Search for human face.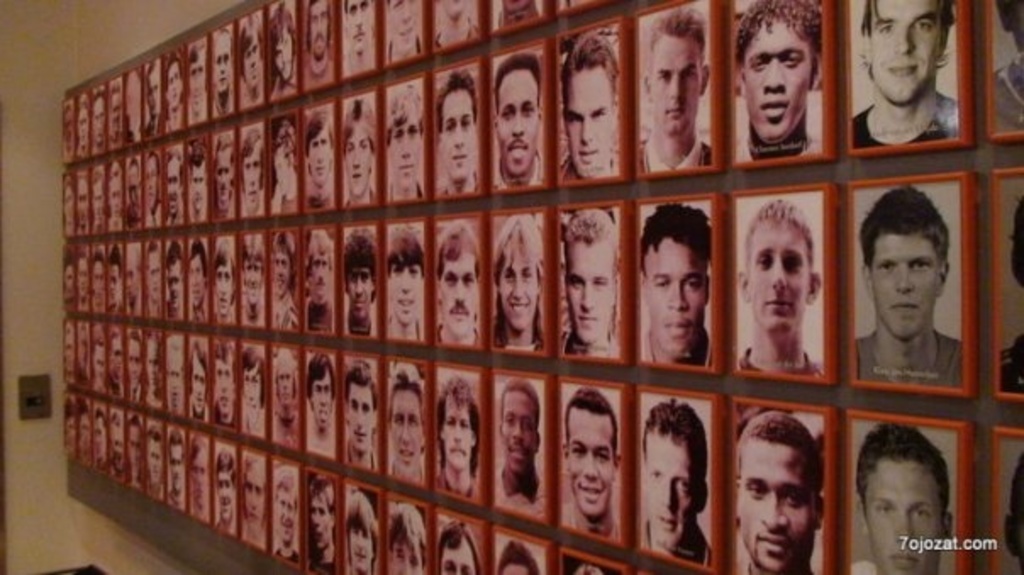
Found at 163, 153, 185, 200.
